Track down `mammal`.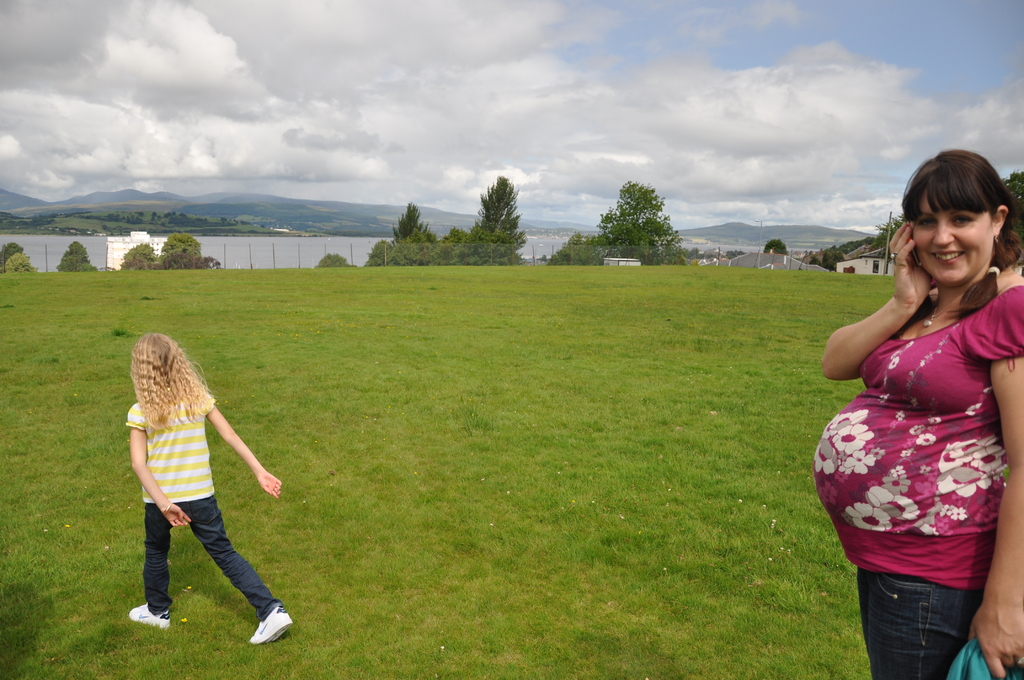
Tracked to 812/147/1023/679.
